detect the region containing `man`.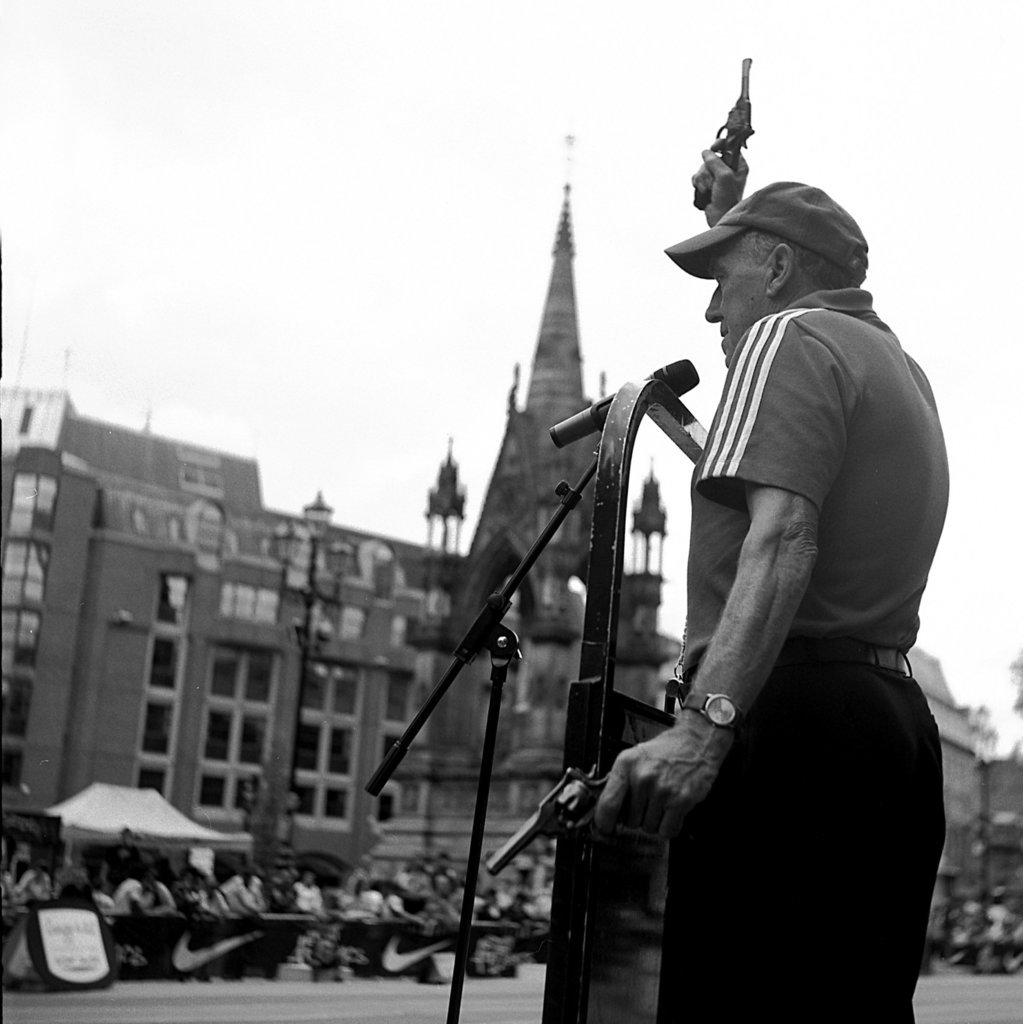
box=[589, 109, 962, 1023].
